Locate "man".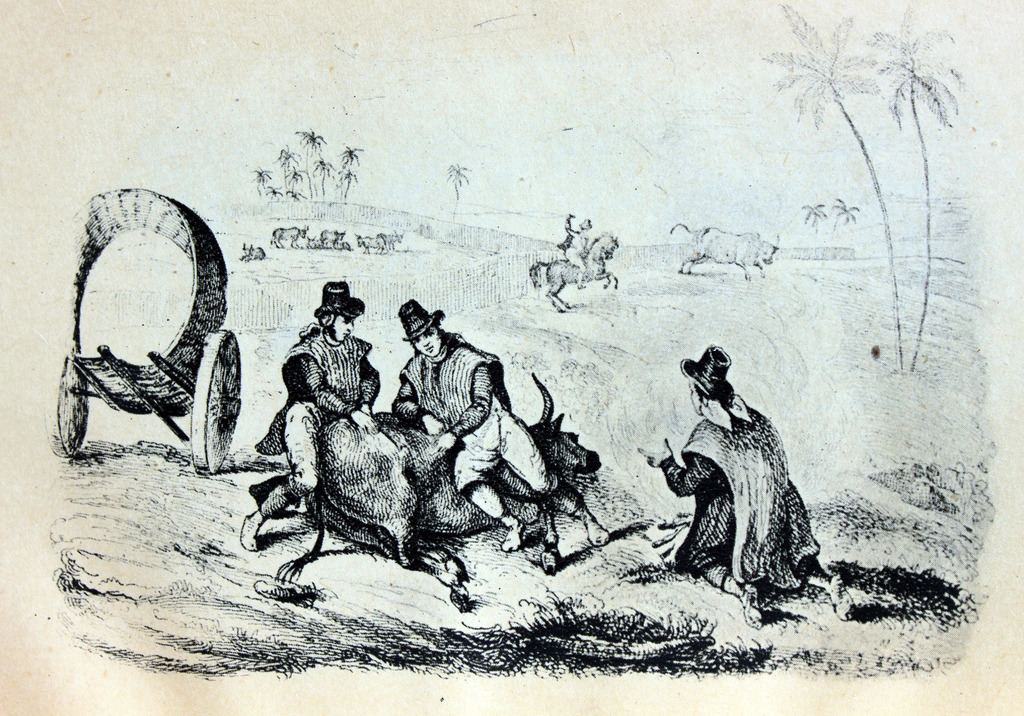
Bounding box: {"x1": 390, "y1": 300, "x2": 606, "y2": 552}.
